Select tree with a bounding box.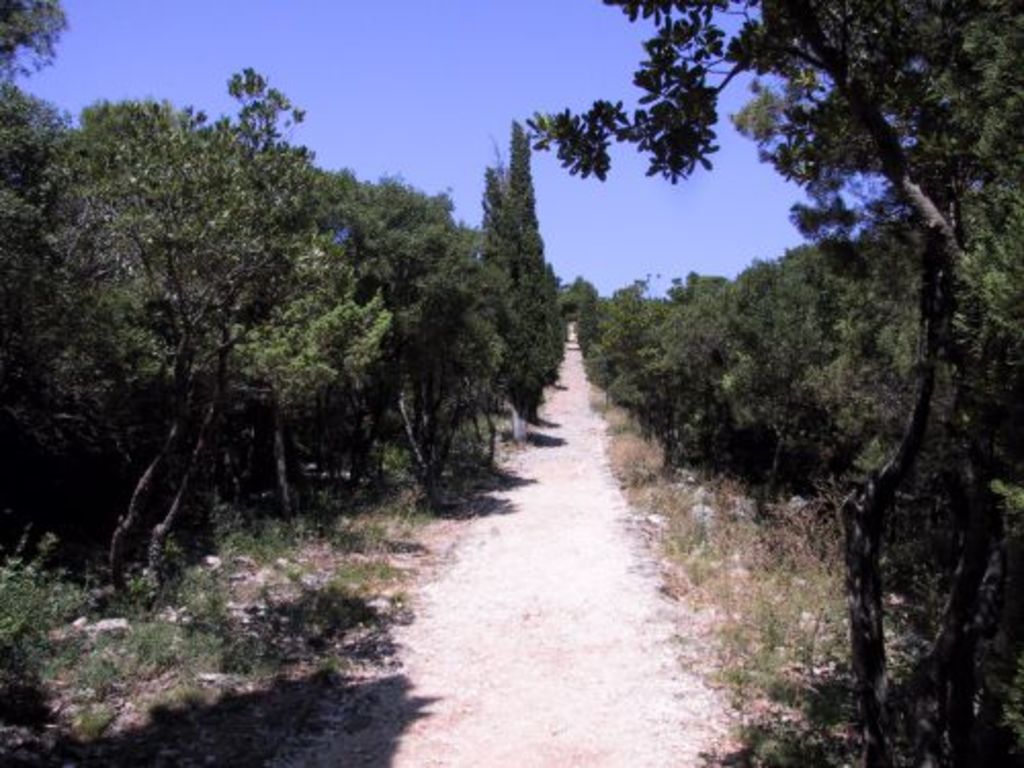
bbox(530, 0, 963, 711).
